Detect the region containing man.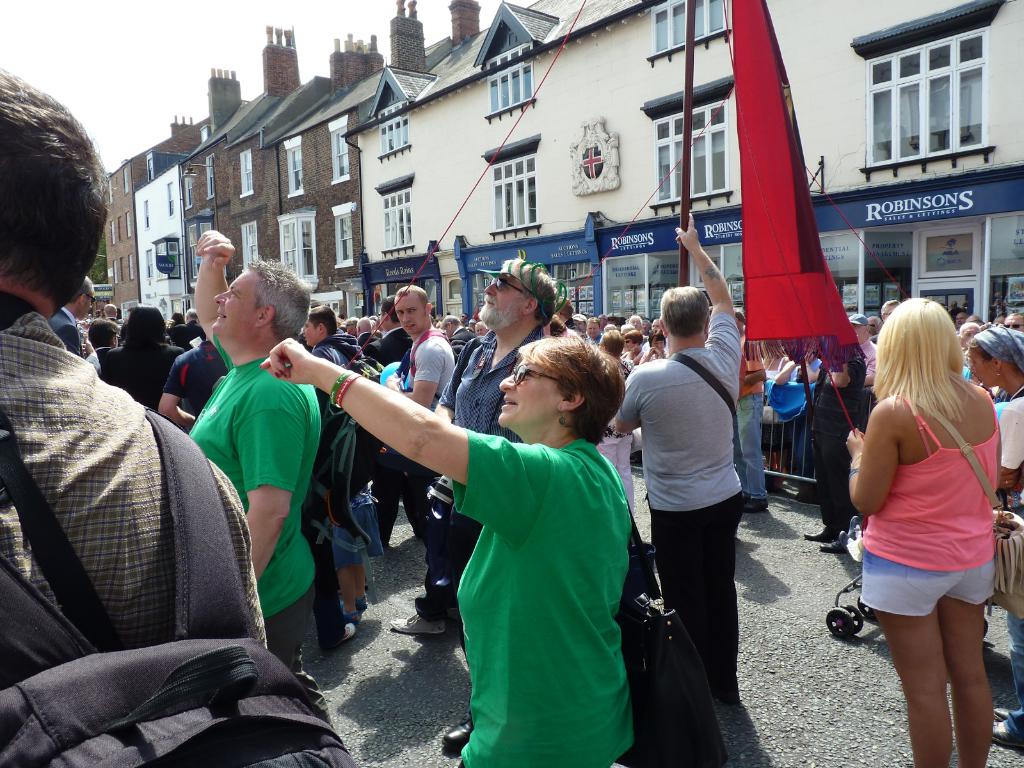
[x1=847, y1=314, x2=875, y2=385].
